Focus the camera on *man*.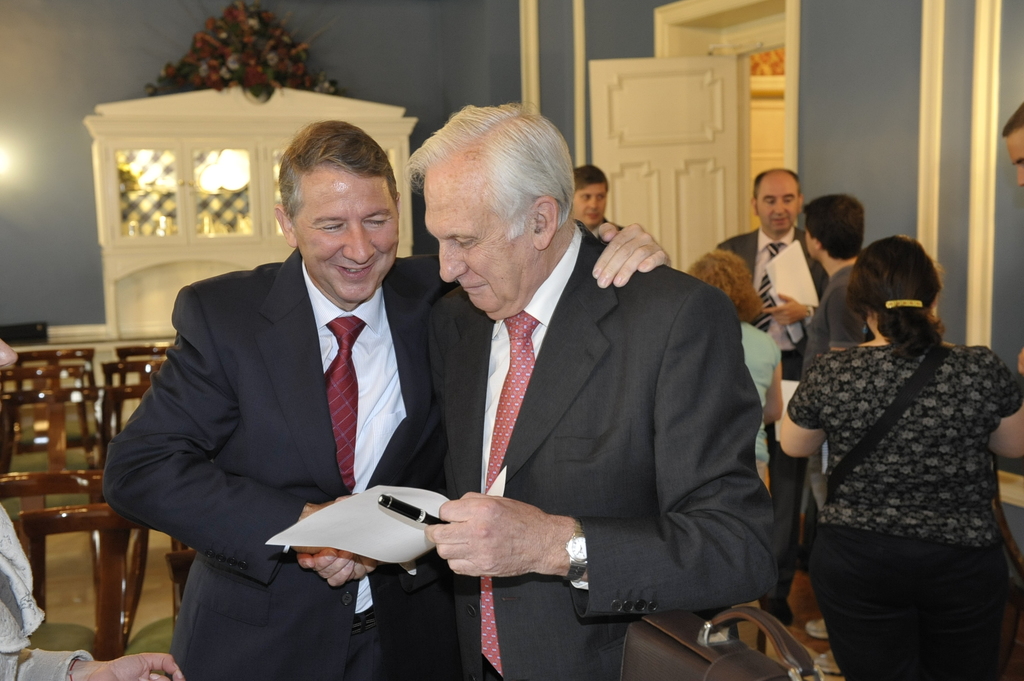
Focus region: (left=804, top=192, right=882, bottom=677).
